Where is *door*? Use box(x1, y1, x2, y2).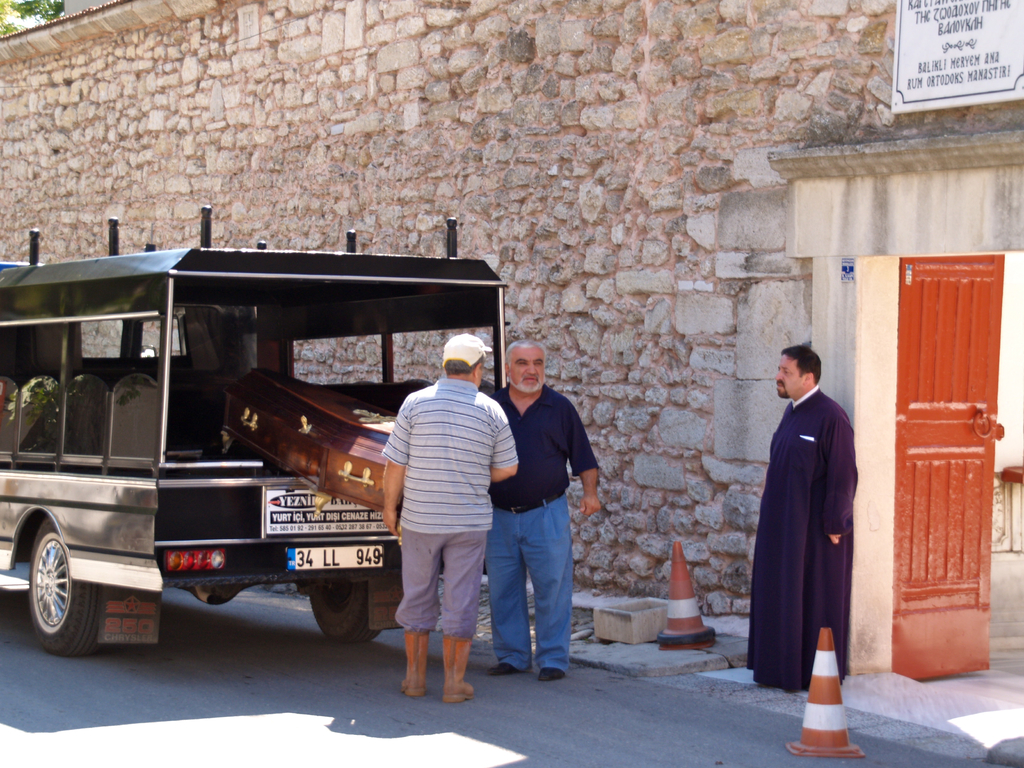
box(890, 250, 1004, 682).
